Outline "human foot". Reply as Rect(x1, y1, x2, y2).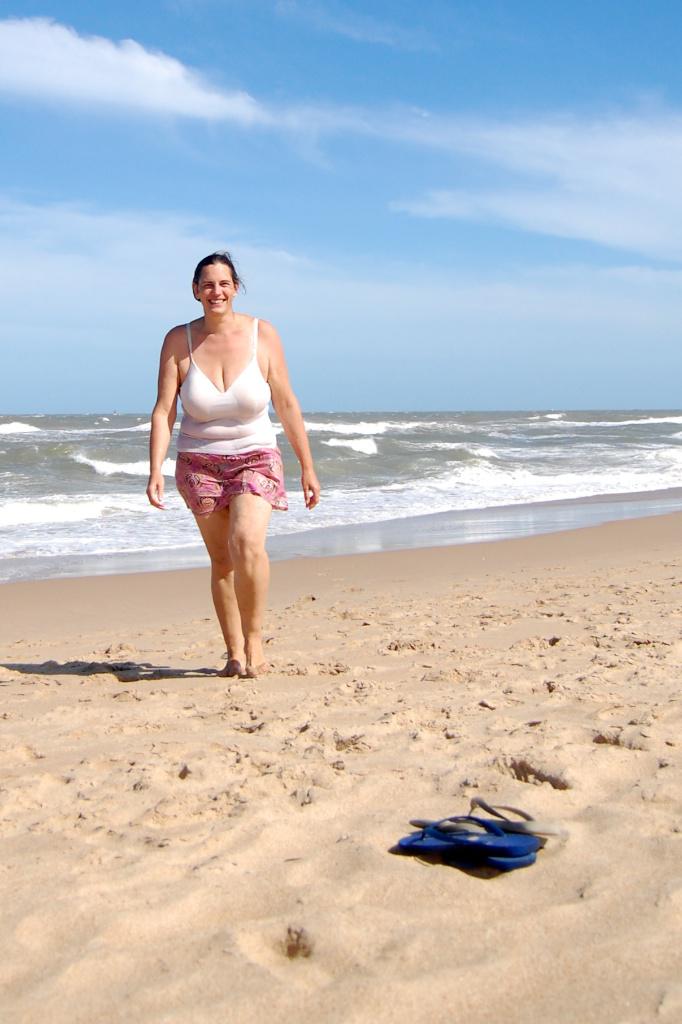
Rect(244, 637, 270, 676).
